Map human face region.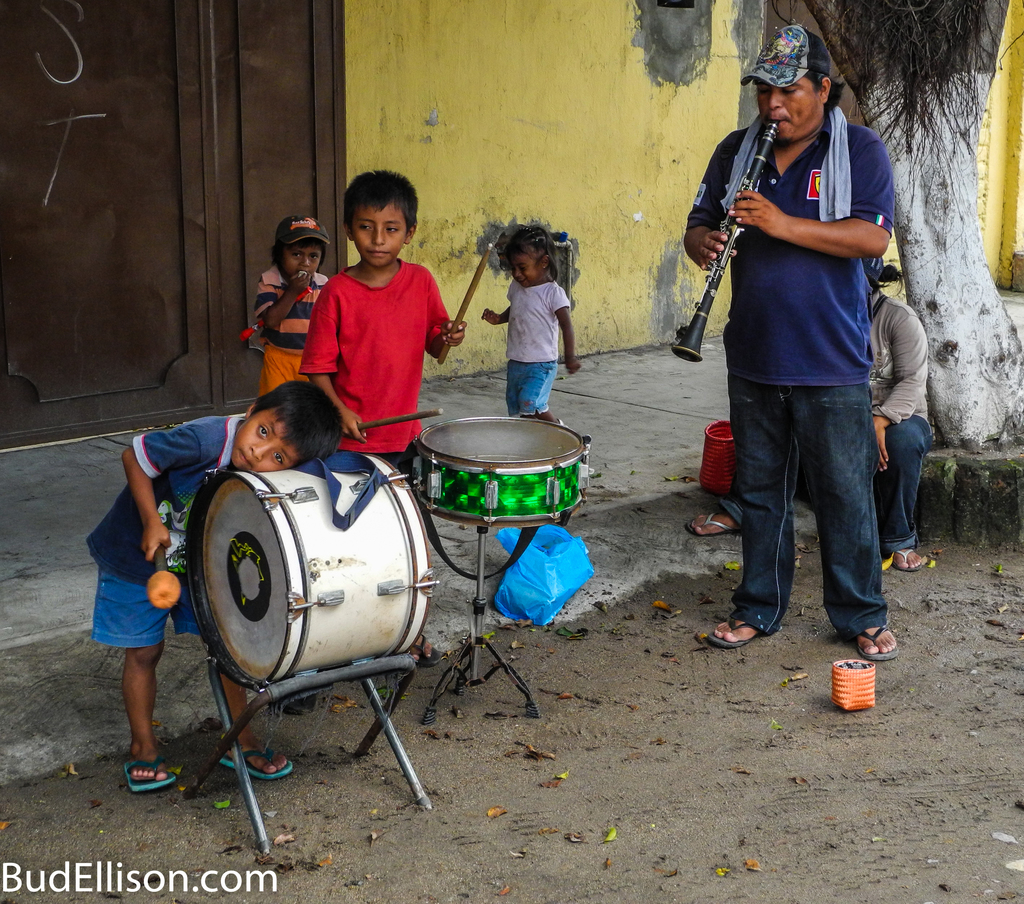
Mapped to x1=282 y1=244 x2=323 y2=281.
